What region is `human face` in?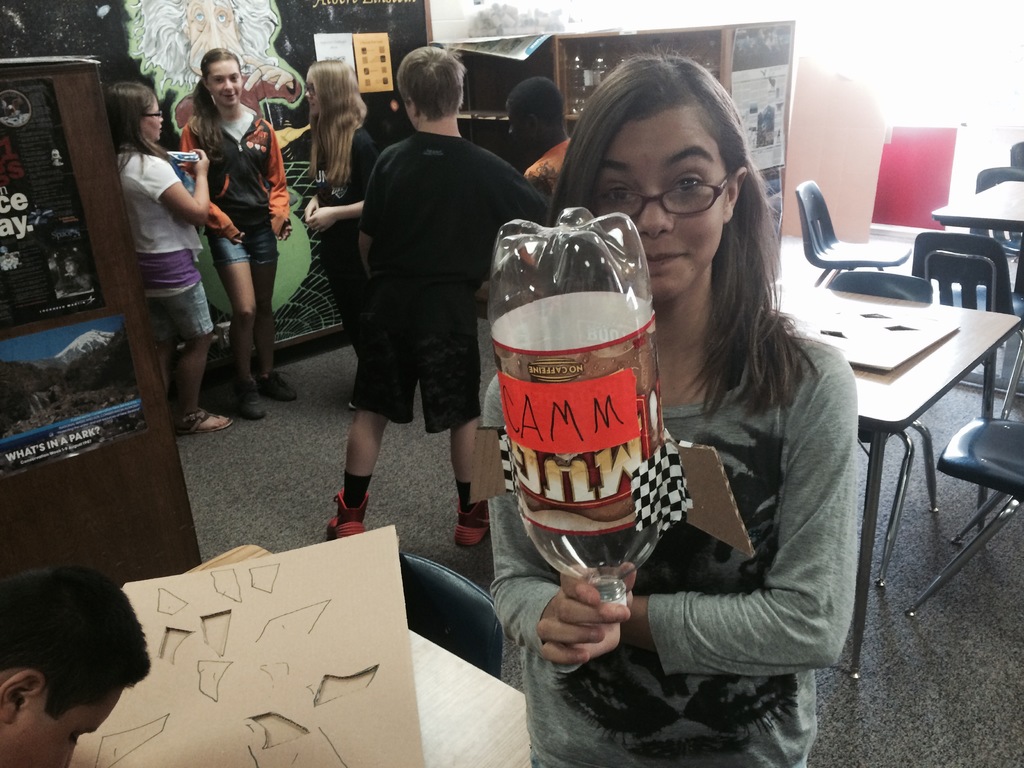
<box>506,102,531,147</box>.
